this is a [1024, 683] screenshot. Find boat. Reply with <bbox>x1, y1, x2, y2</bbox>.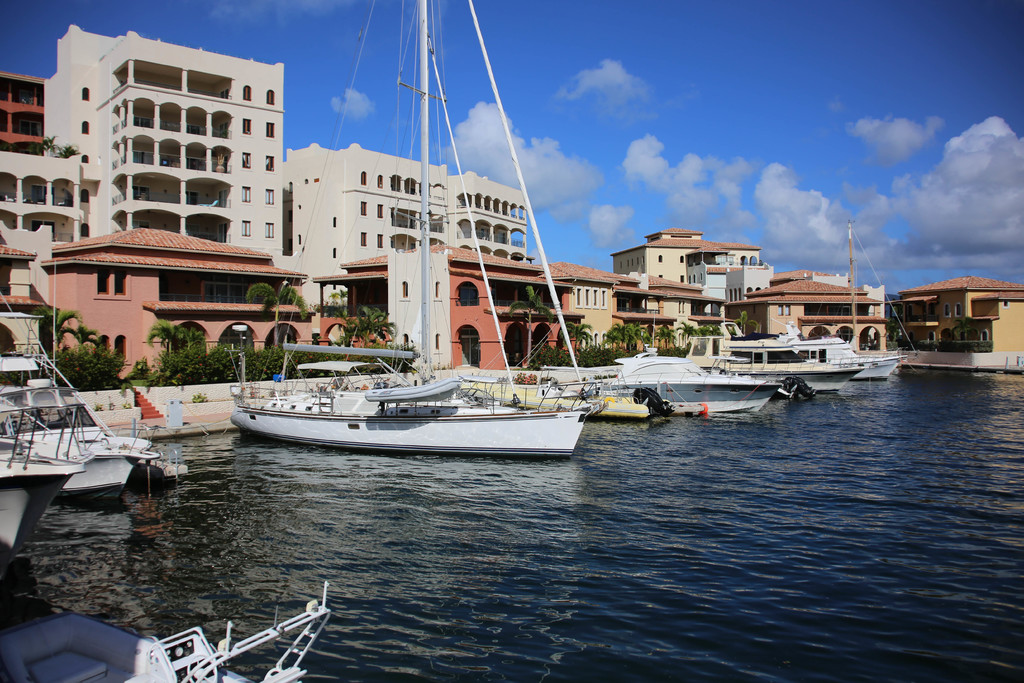
<bbox>0, 361, 156, 493</bbox>.
